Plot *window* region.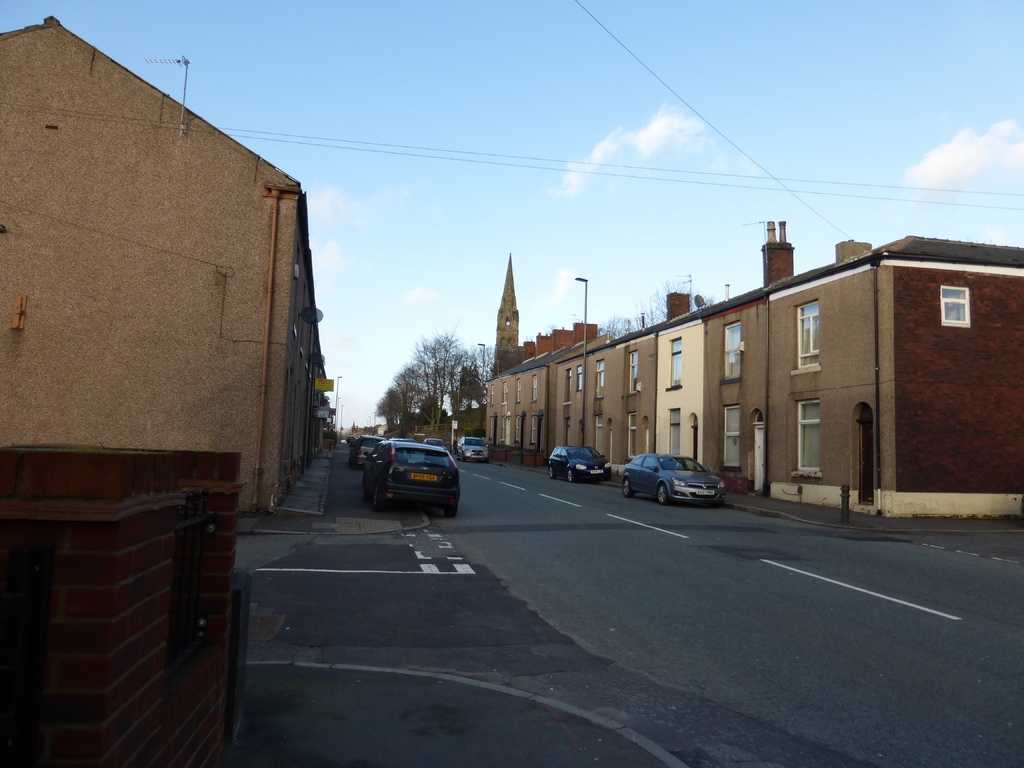
Plotted at (x1=595, y1=359, x2=603, y2=399).
